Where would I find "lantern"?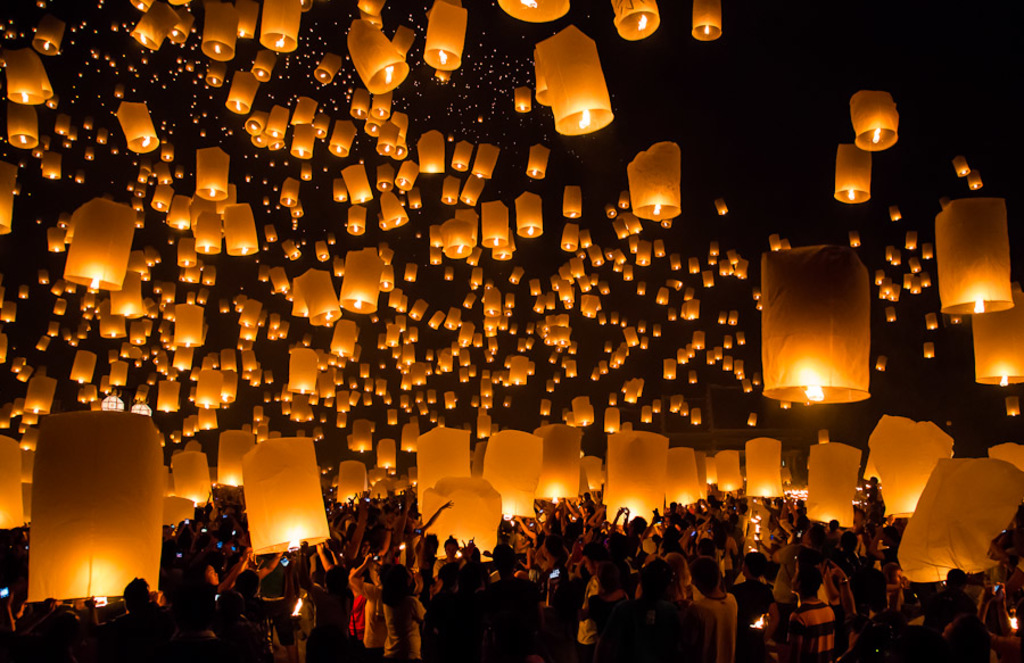
At (x1=693, y1=0, x2=720, y2=39).
